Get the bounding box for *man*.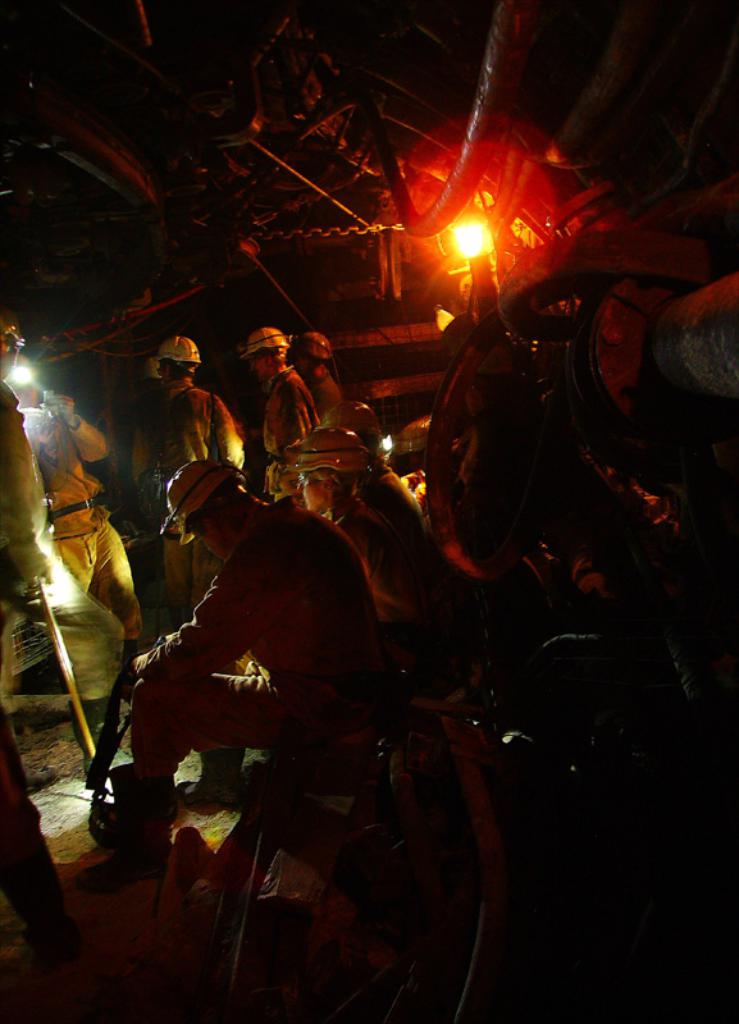
[left=243, top=329, right=311, bottom=497].
